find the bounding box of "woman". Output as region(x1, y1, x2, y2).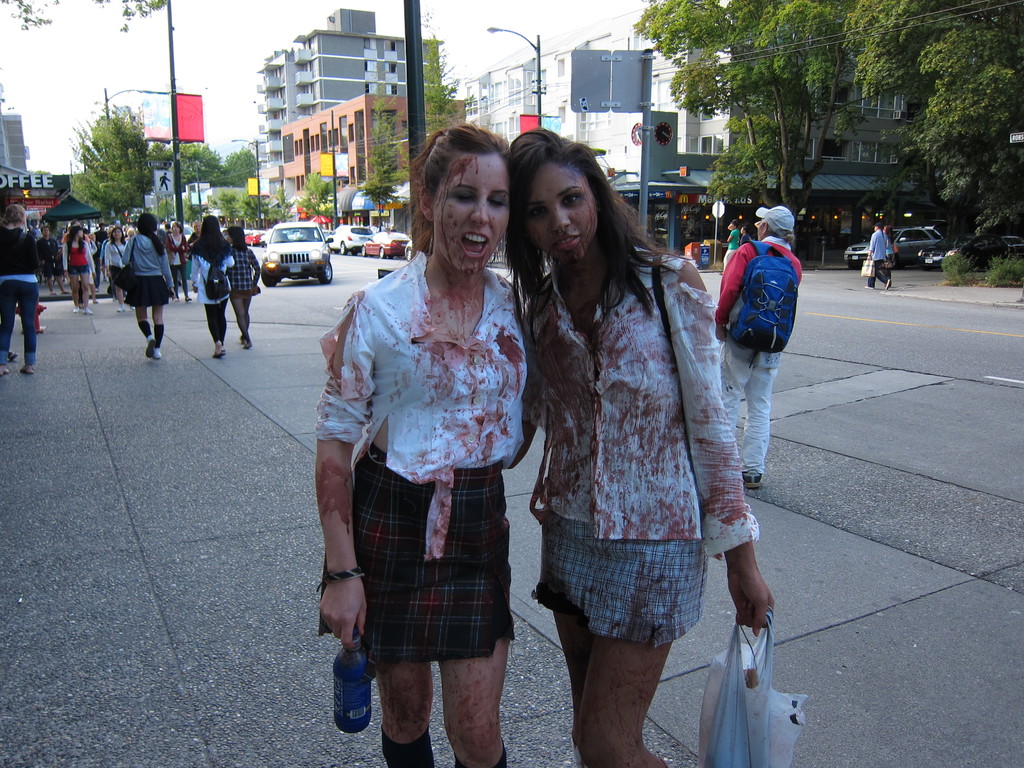
region(316, 125, 529, 767).
